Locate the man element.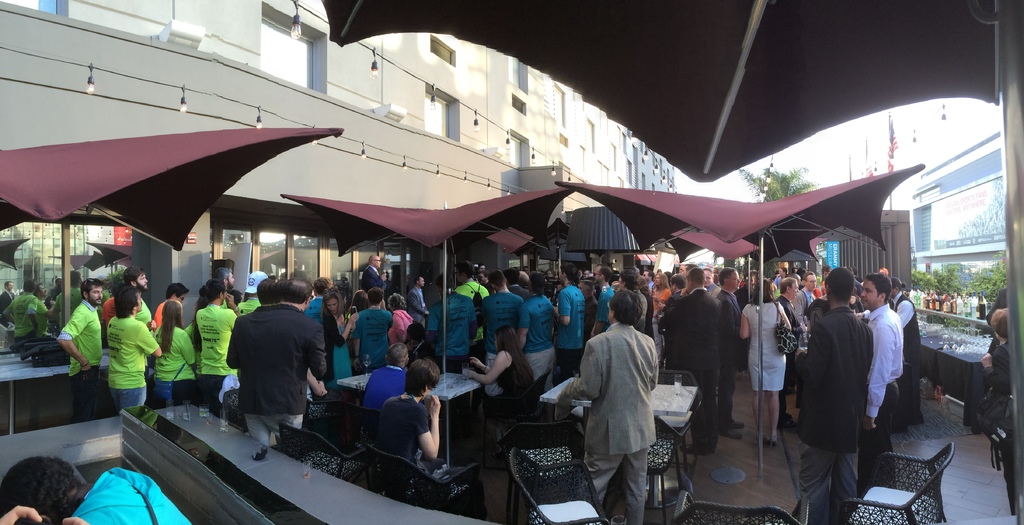
Element bbox: [x1=891, y1=274, x2=927, y2=428].
